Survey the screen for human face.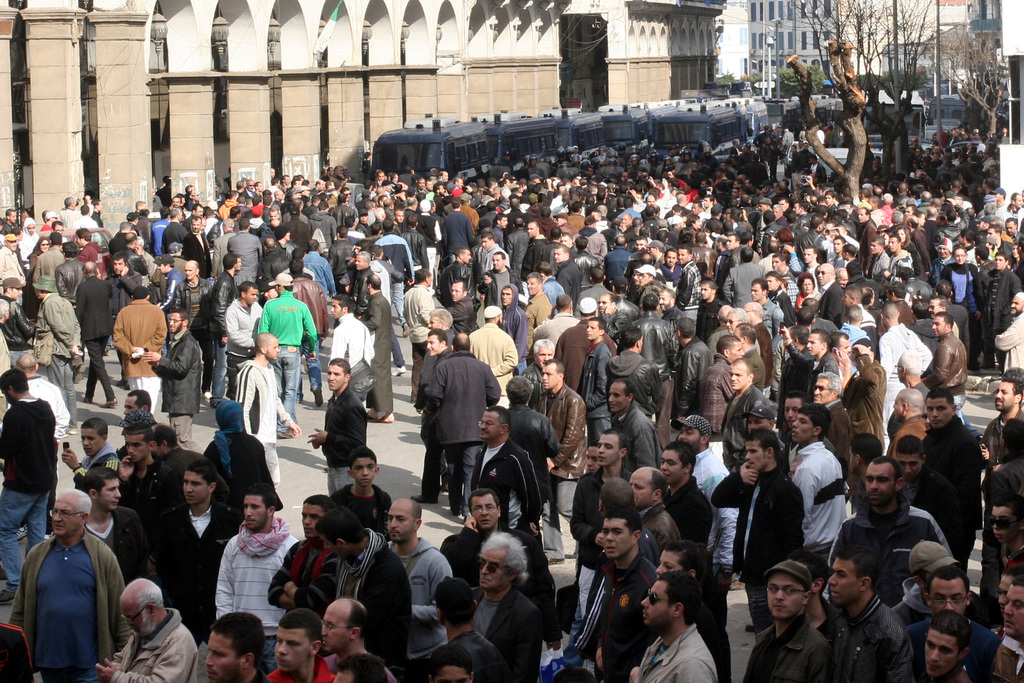
Survey found: select_region(803, 247, 815, 267).
